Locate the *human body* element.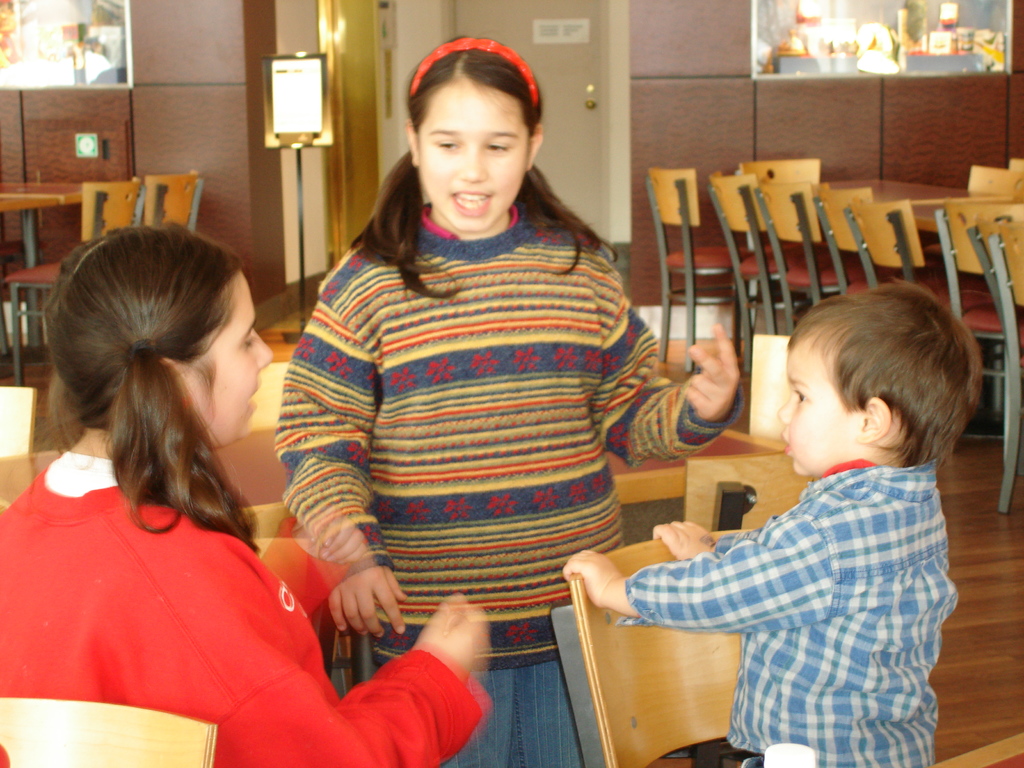
Element bbox: 0, 216, 495, 767.
